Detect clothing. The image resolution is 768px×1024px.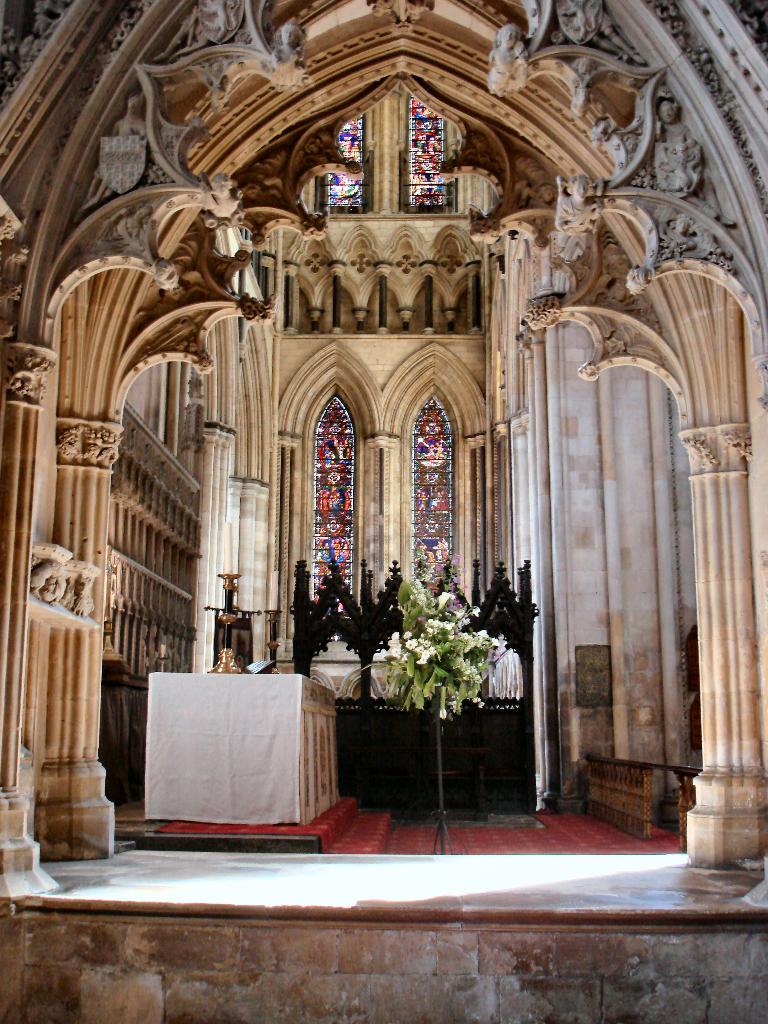
557,193,597,232.
